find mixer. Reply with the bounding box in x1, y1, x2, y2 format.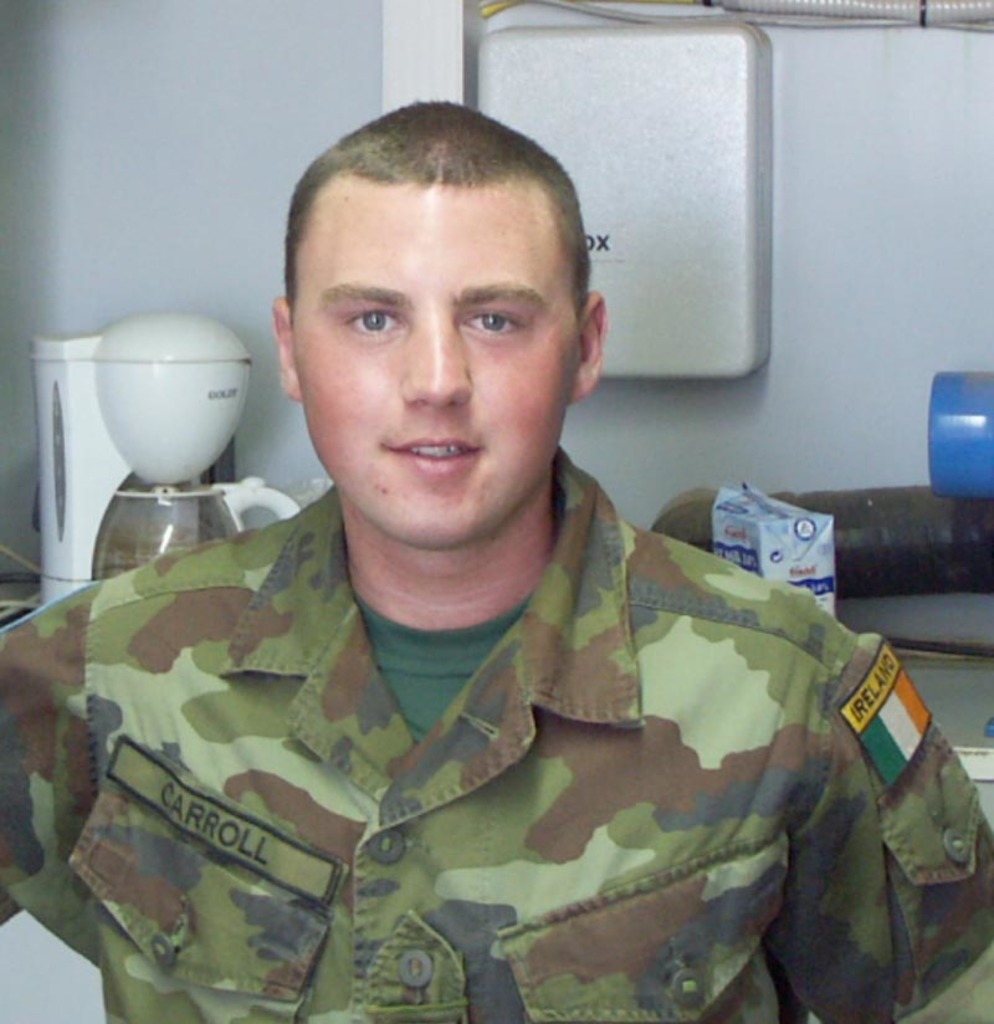
24, 278, 301, 574.
